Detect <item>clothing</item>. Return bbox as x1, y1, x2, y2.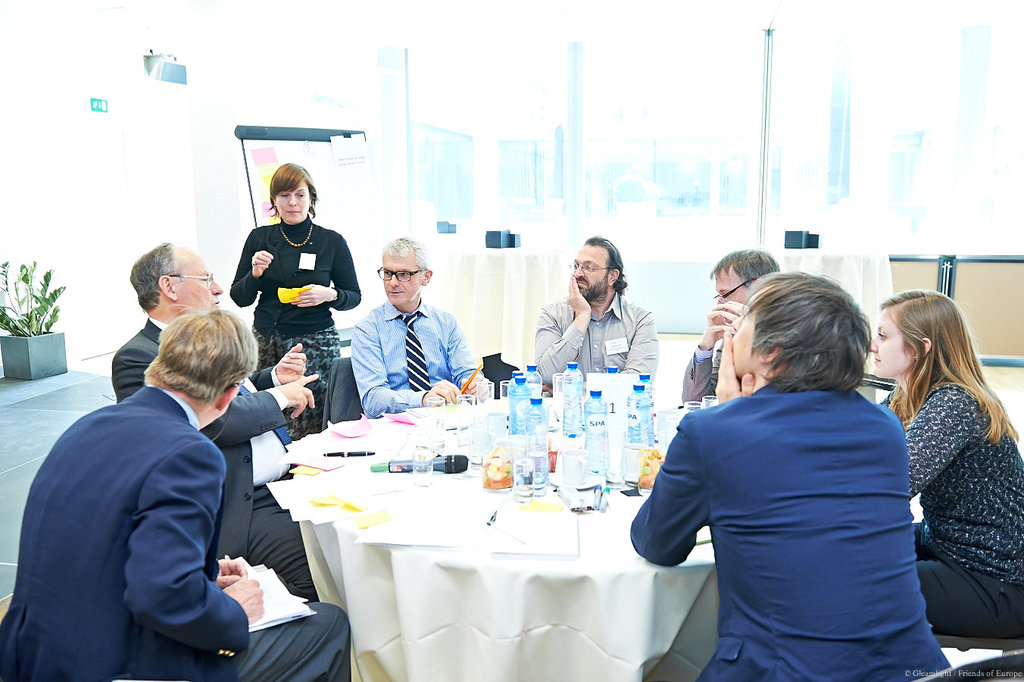
678, 339, 723, 402.
